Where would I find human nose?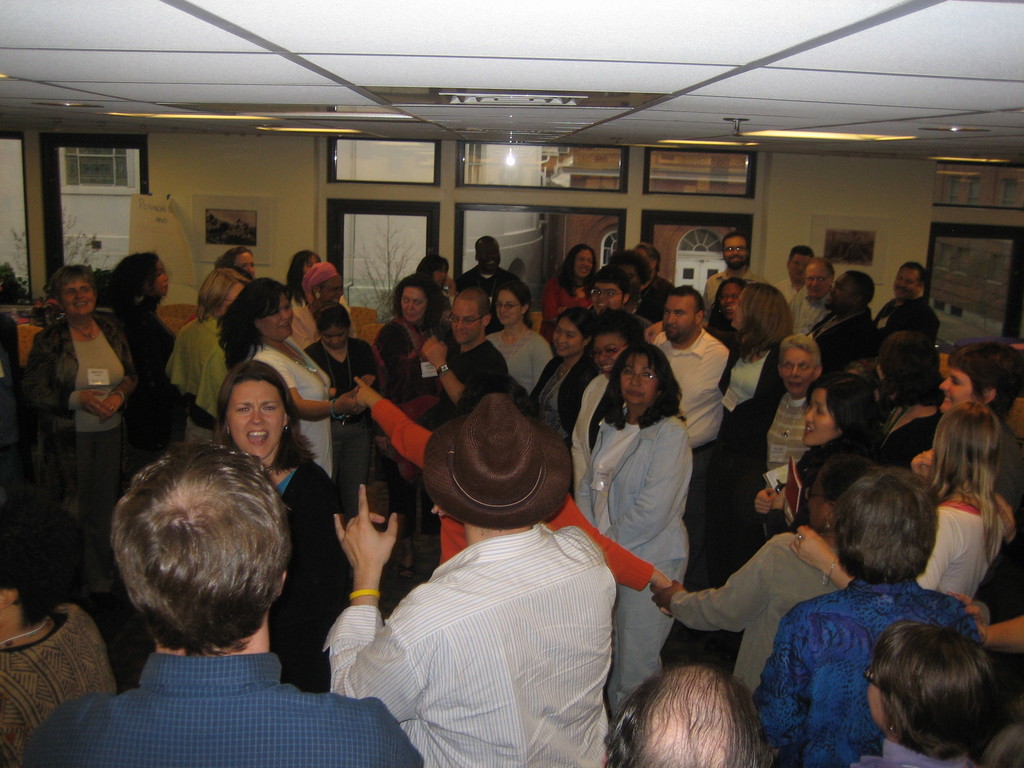
At [left=247, top=265, right=255, bottom=276].
